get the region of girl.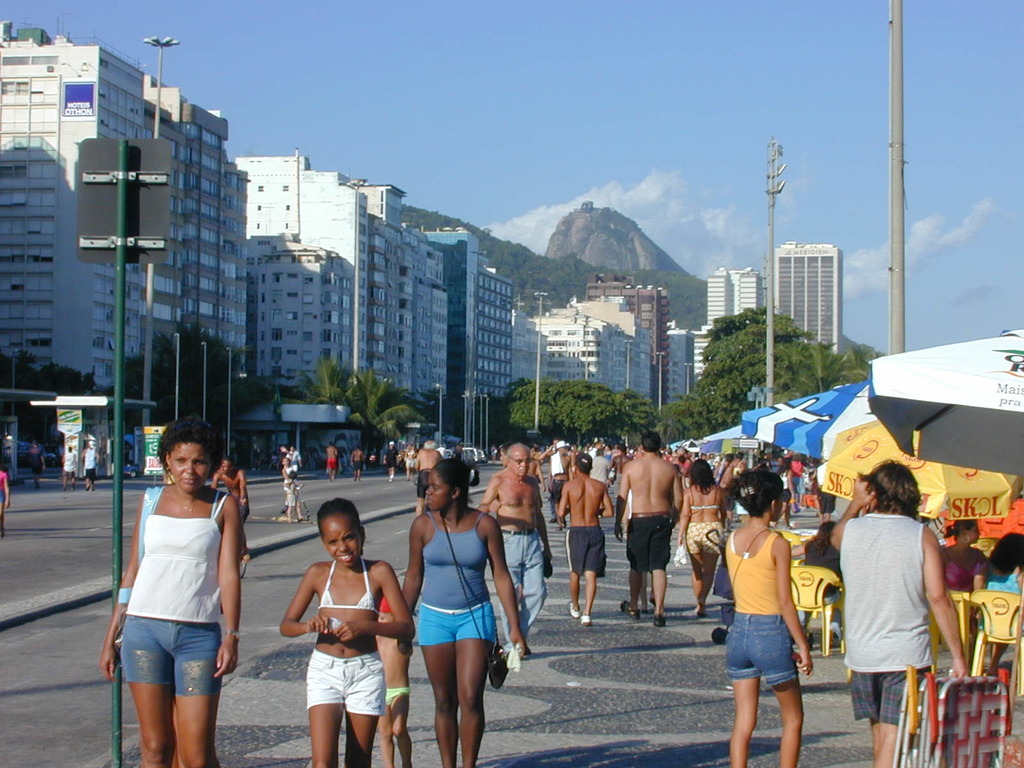
<region>282, 457, 298, 523</region>.
